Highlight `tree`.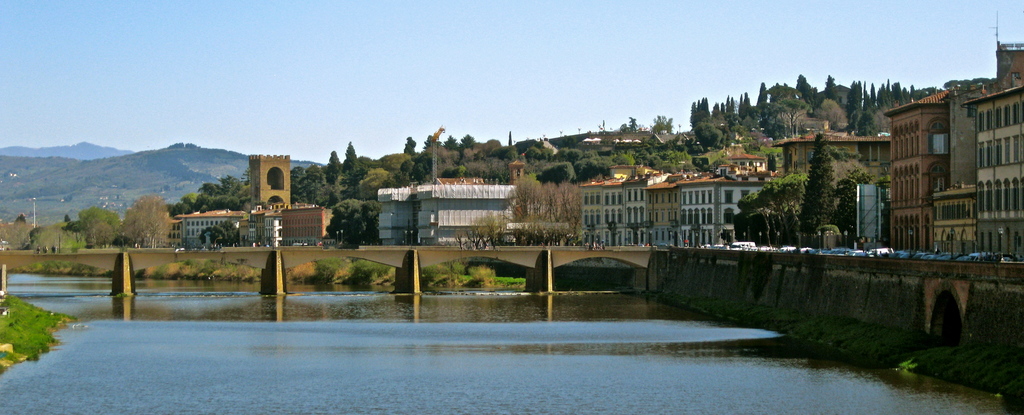
Highlighted region: 687, 93, 717, 138.
